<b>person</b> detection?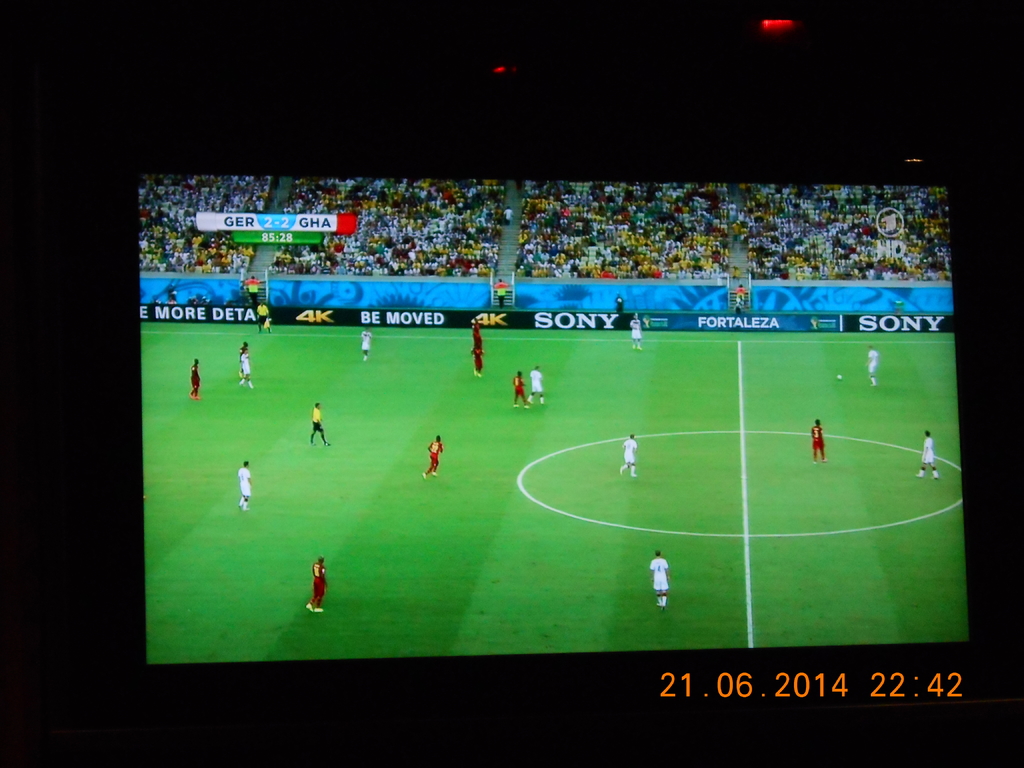
<bbox>237, 464, 249, 510</bbox>
